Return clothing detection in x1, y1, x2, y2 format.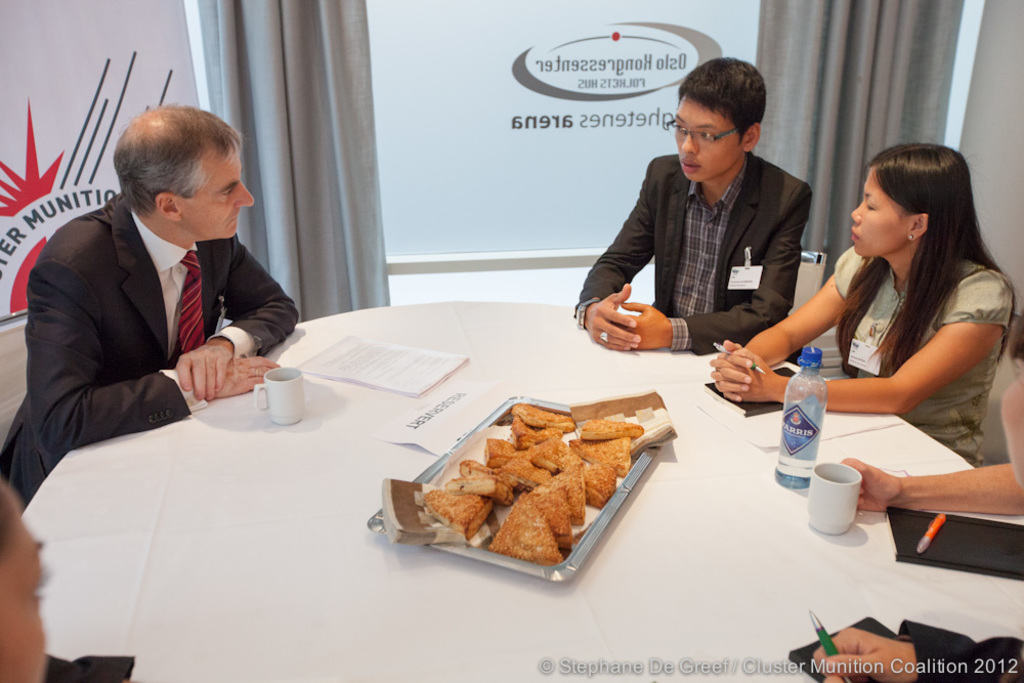
13, 154, 299, 487.
